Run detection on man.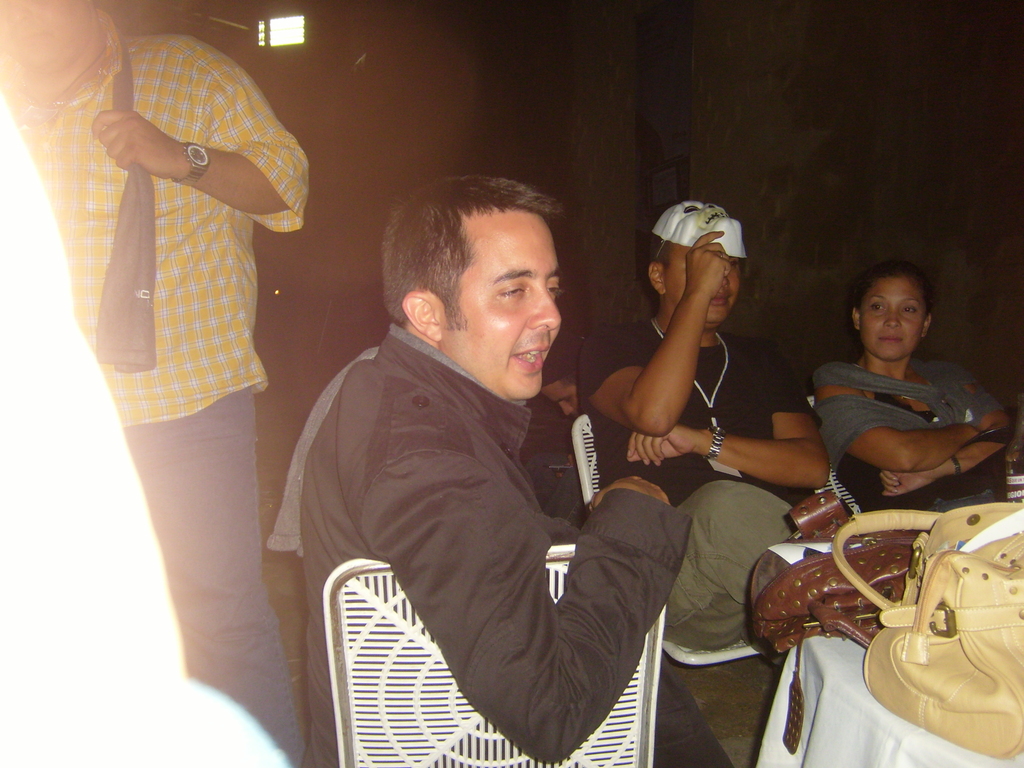
Result: region(284, 179, 734, 767).
